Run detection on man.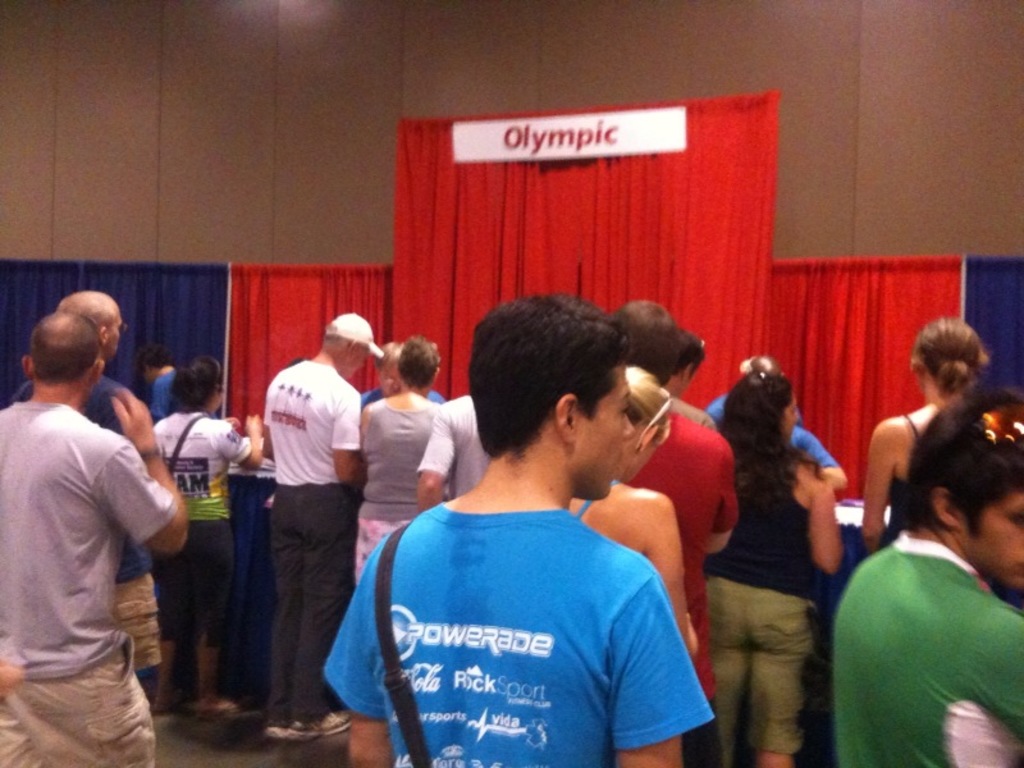
Result: 317, 294, 717, 767.
